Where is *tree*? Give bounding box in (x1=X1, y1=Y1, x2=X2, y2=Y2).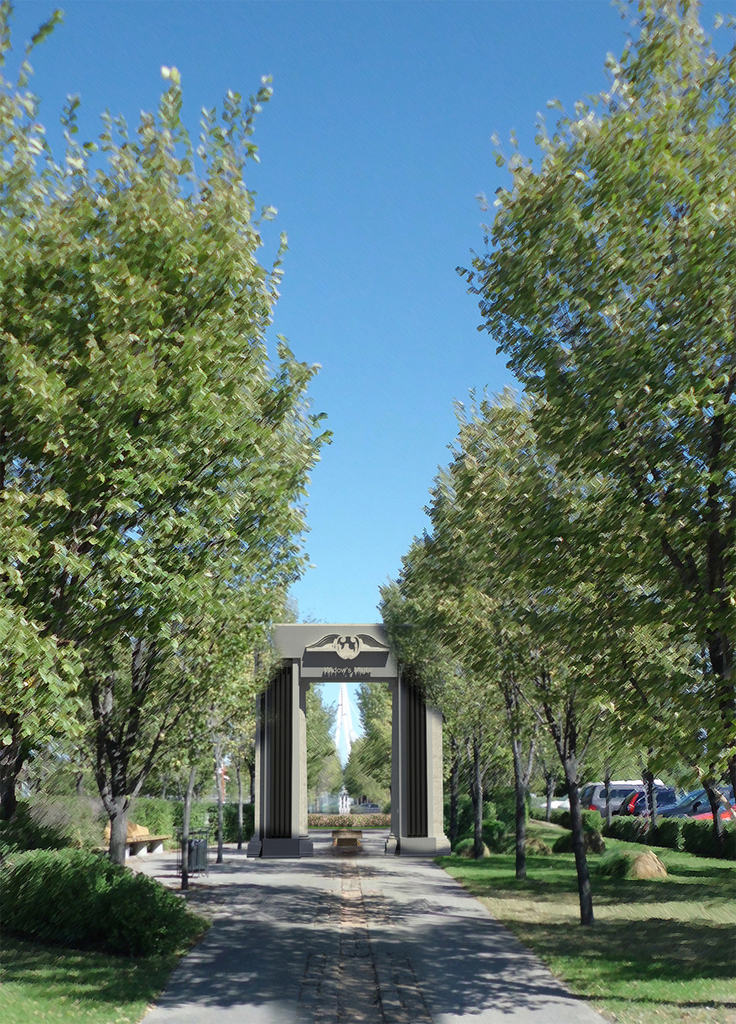
(x1=376, y1=372, x2=735, y2=934).
